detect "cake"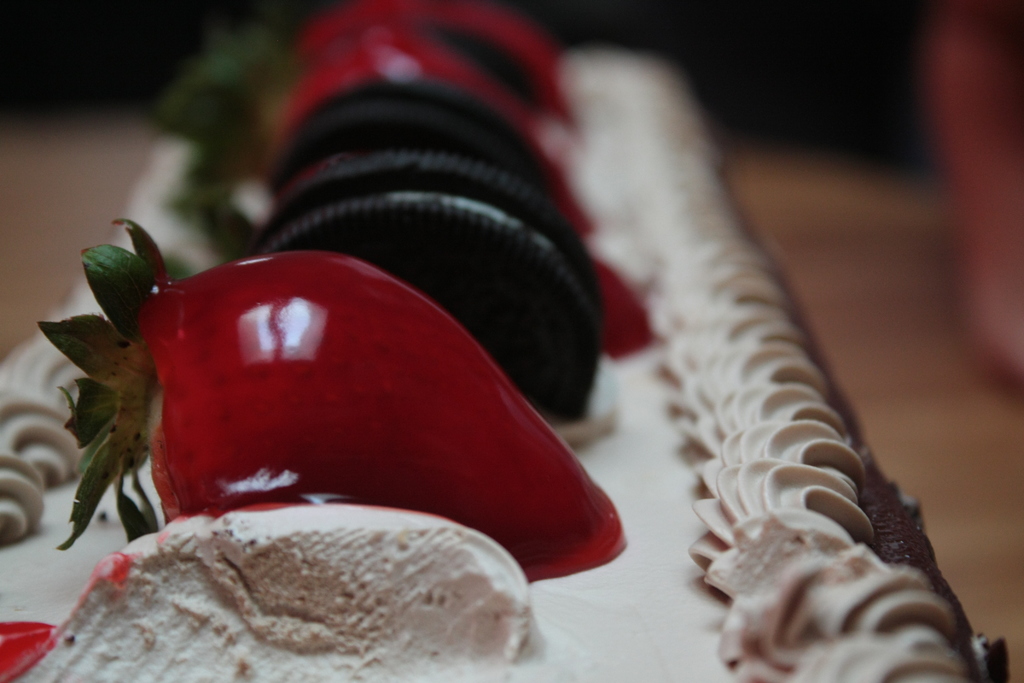
0,38,1004,682
